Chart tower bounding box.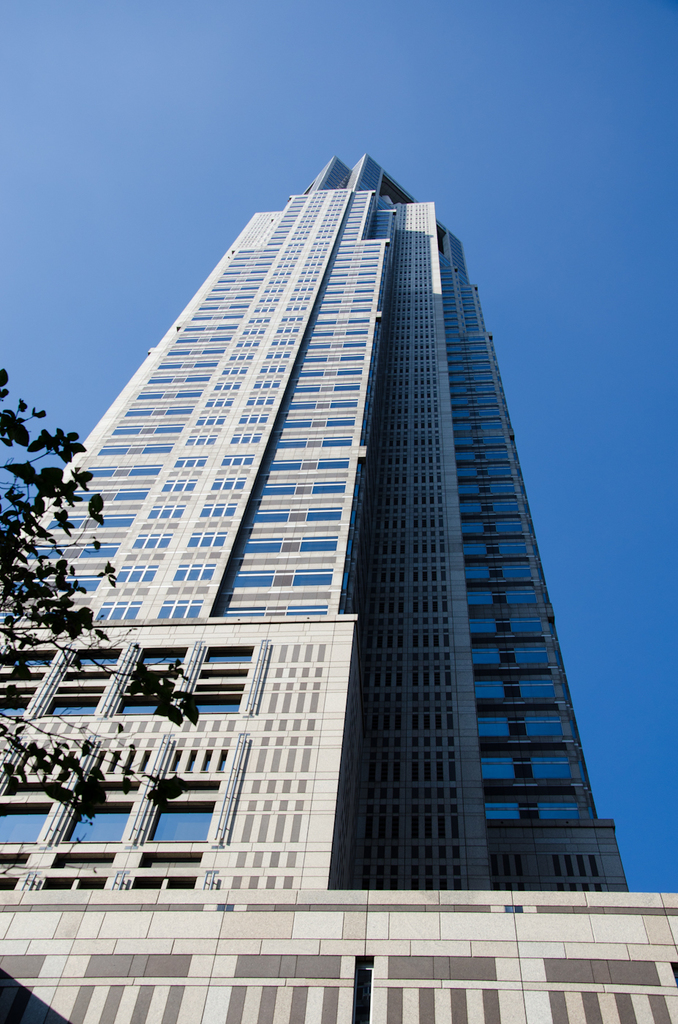
Charted: {"x1": 57, "y1": 136, "x2": 644, "y2": 947}.
